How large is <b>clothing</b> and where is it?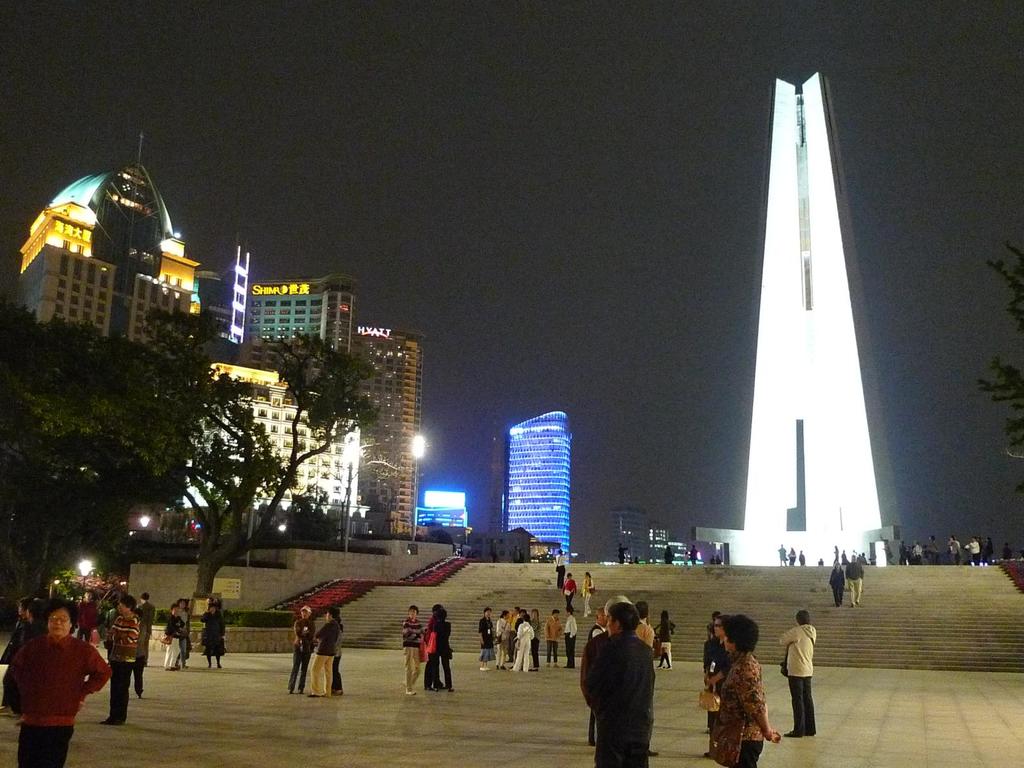
Bounding box: [422,616,455,689].
